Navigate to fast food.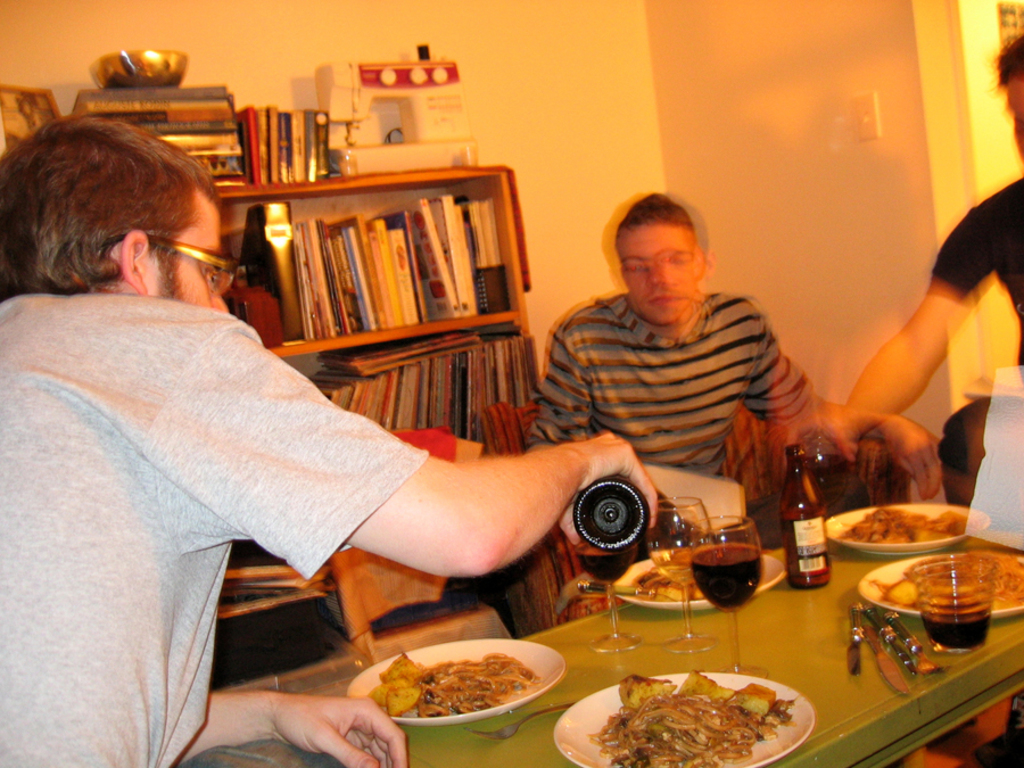
Navigation target: <bbox>373, 644, 534, 710</bbox>.
